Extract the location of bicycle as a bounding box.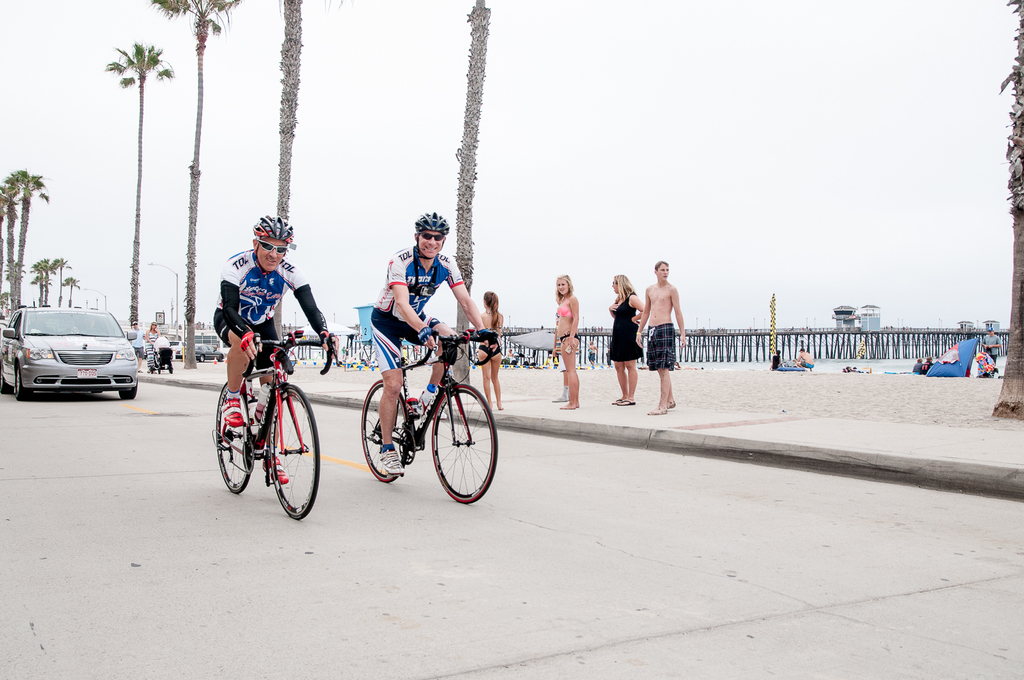
bbox=(360, 327, 509, 498).
